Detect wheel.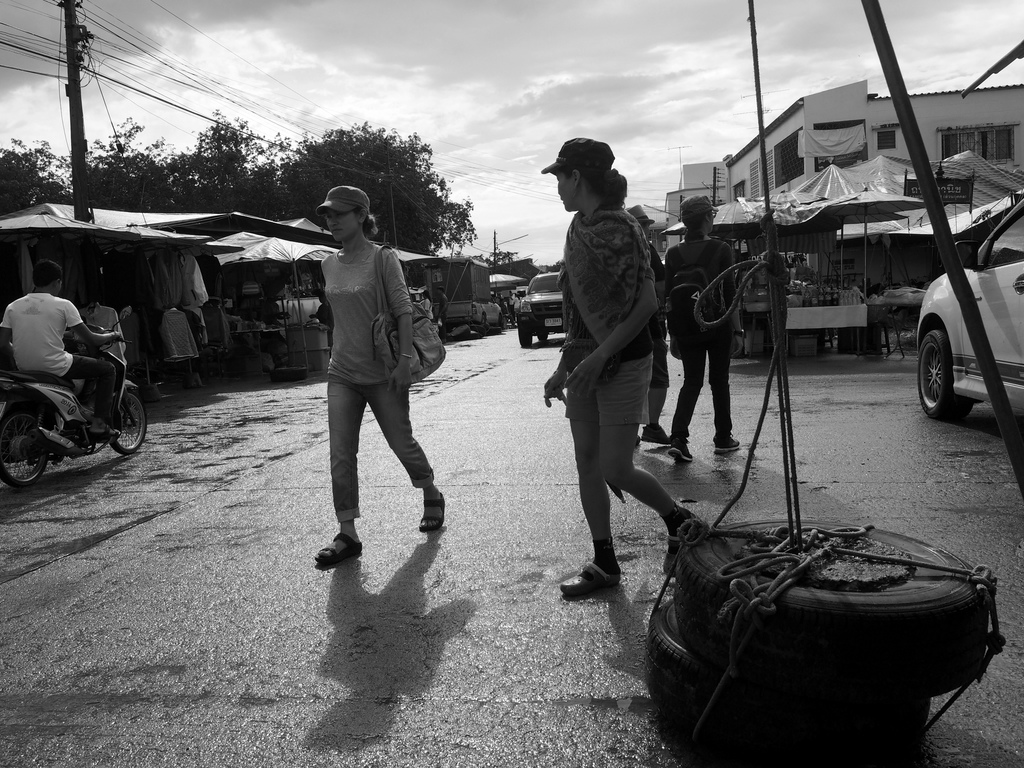
Detected at x1=495 y1=314 x2=502 y2=330.
